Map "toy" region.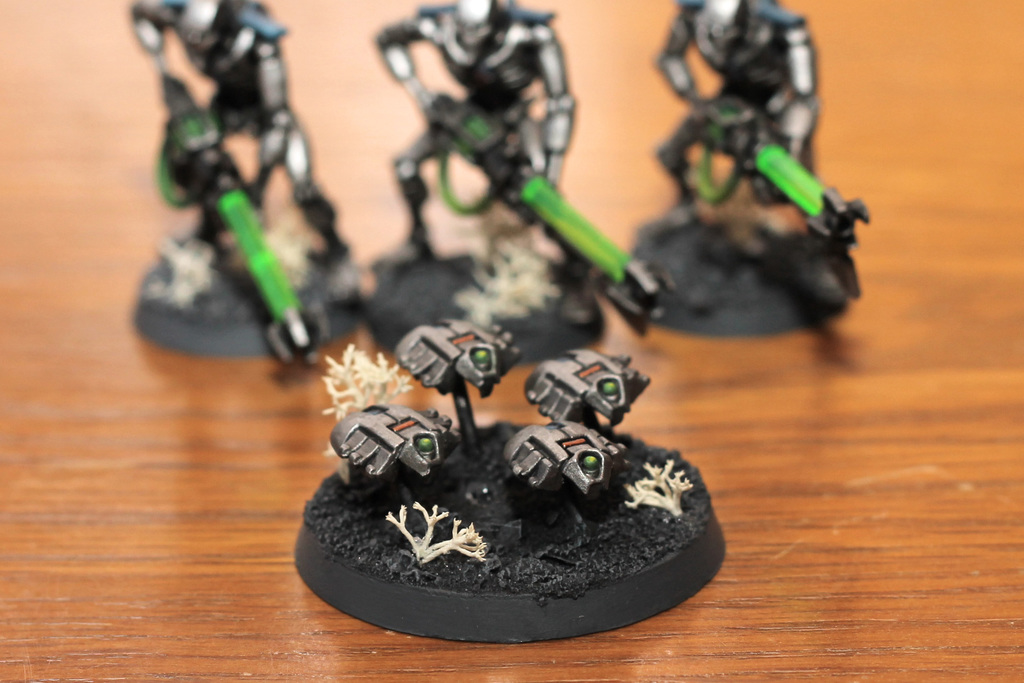
Mapped to <region>122, 0, 383, 360</region>.
